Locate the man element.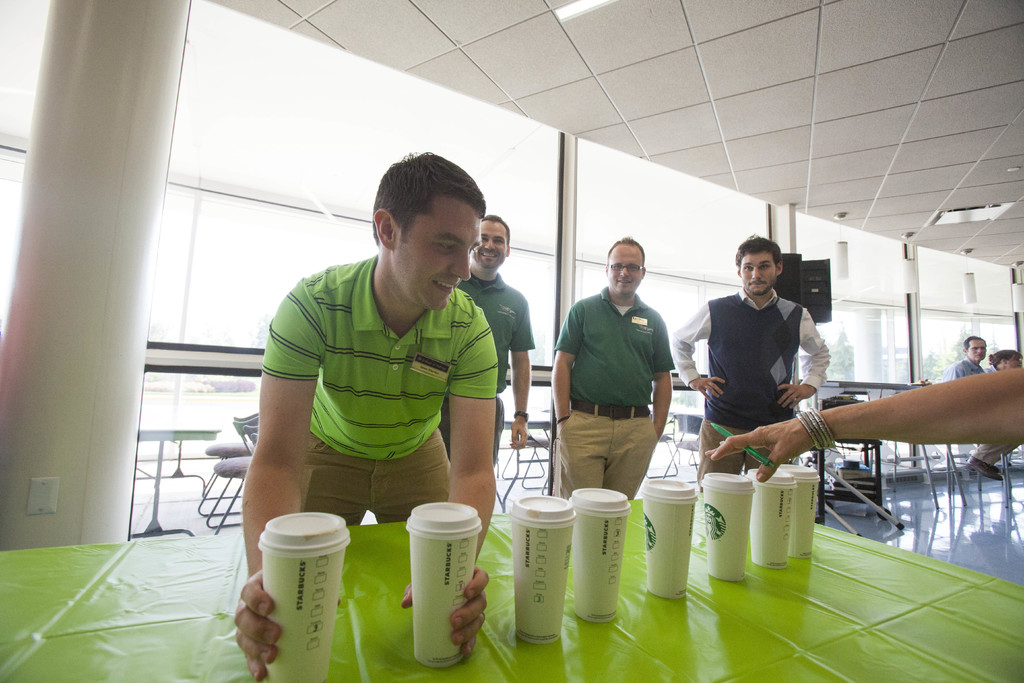
Element bbox: [666,233,833,493].
